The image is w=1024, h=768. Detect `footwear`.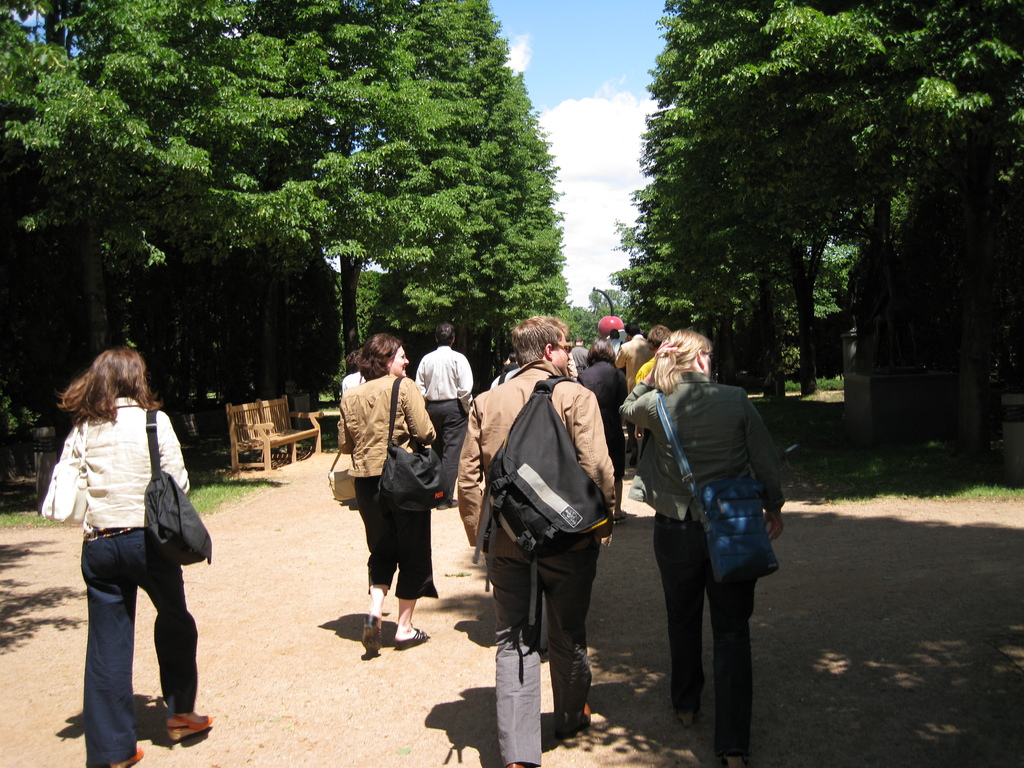
Detection: BBox(111, 743, 143, 767).
